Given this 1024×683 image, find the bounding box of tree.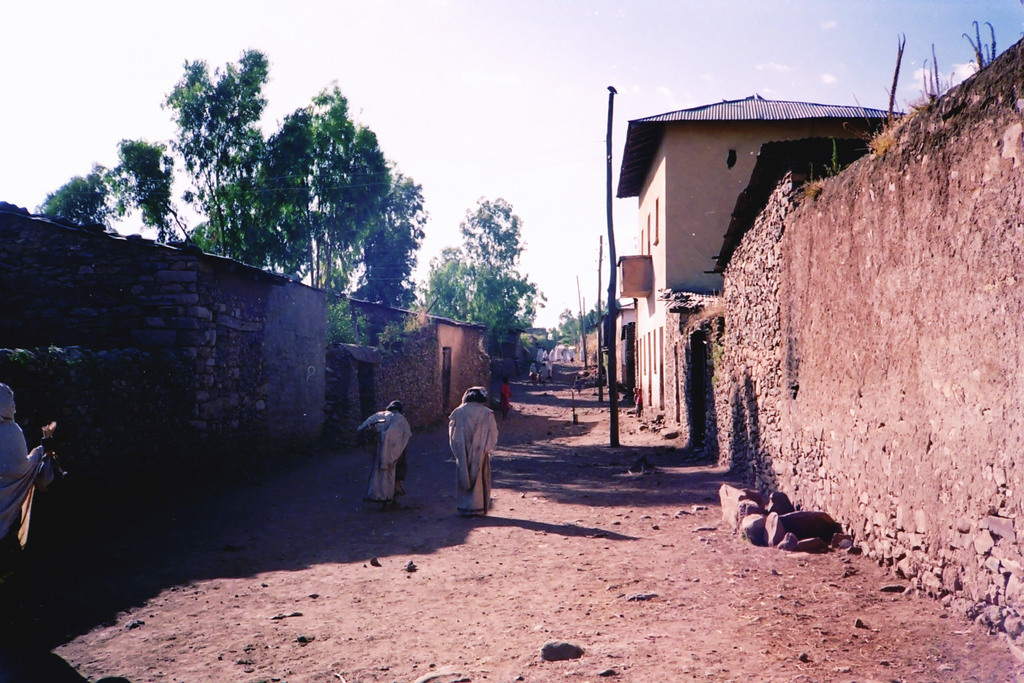
crop(33, 168, 111, 229).
